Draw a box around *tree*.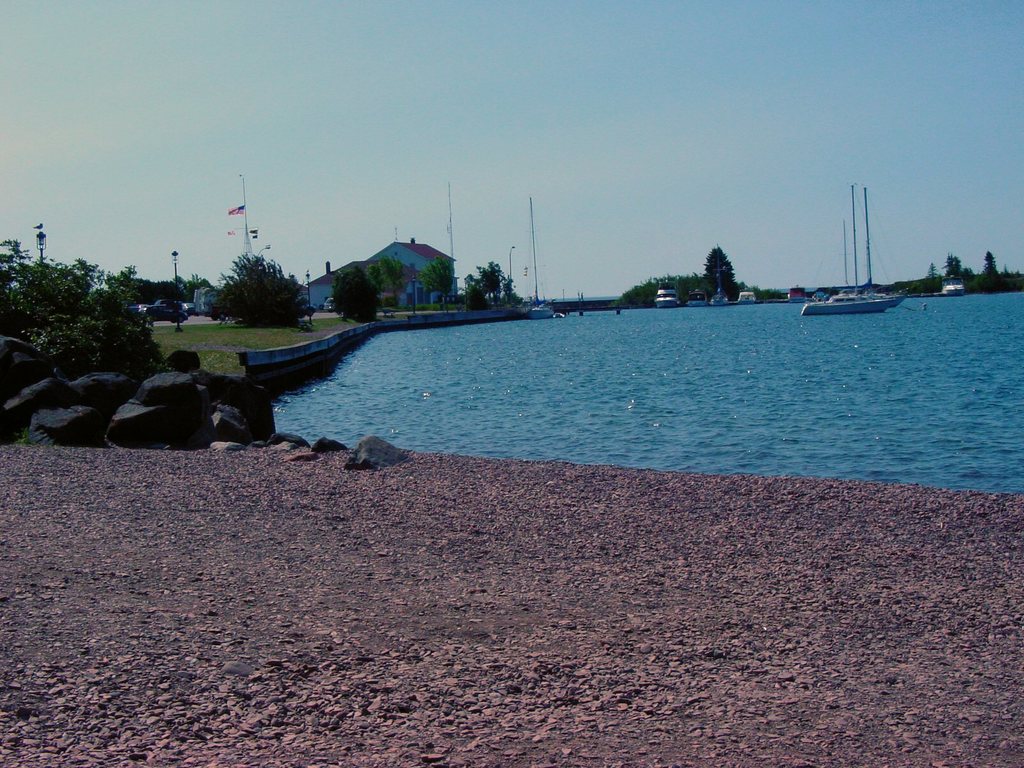
locate(419, 257, 458, 315).
